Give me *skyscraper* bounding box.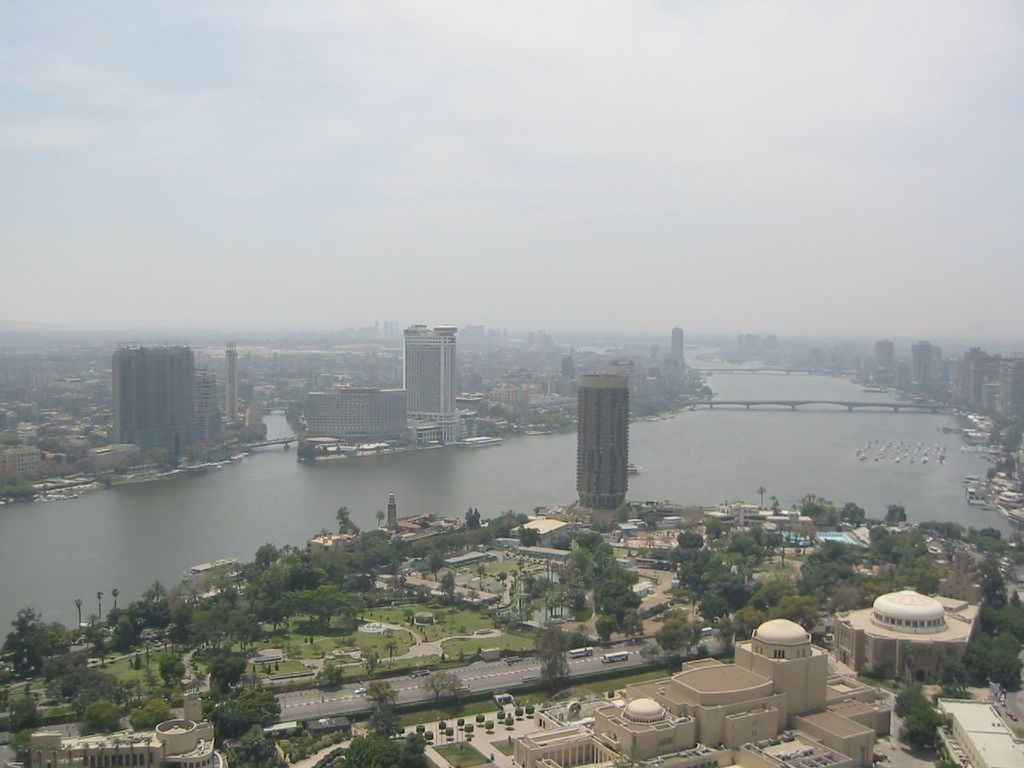
detection(955, 343, 1002, 410).
